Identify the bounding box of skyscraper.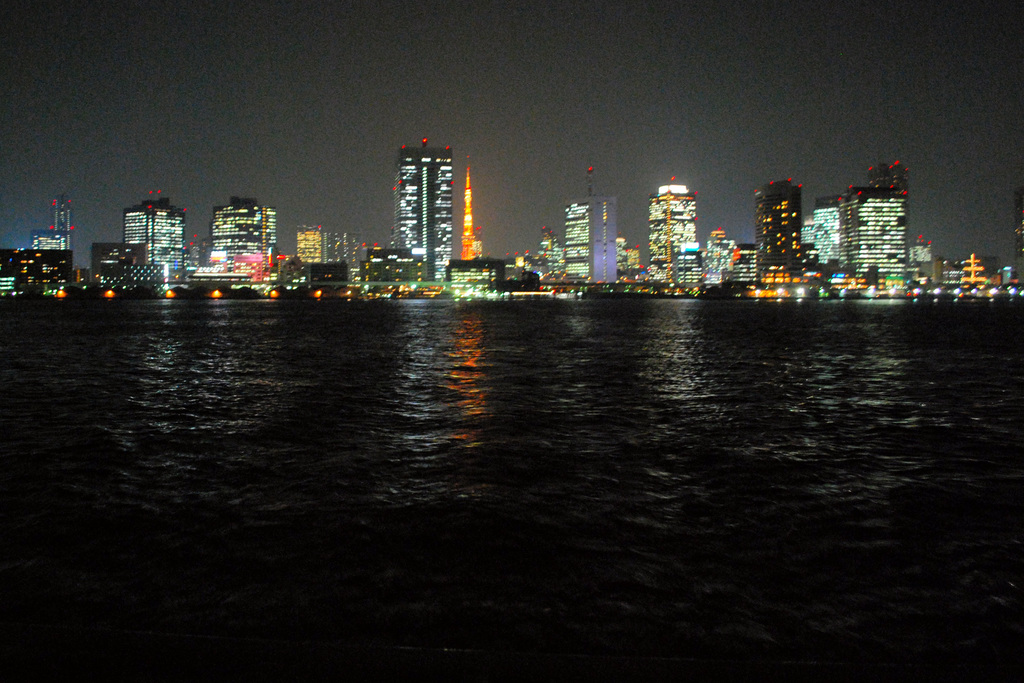
l=752, t=180, r=804, b=280.
